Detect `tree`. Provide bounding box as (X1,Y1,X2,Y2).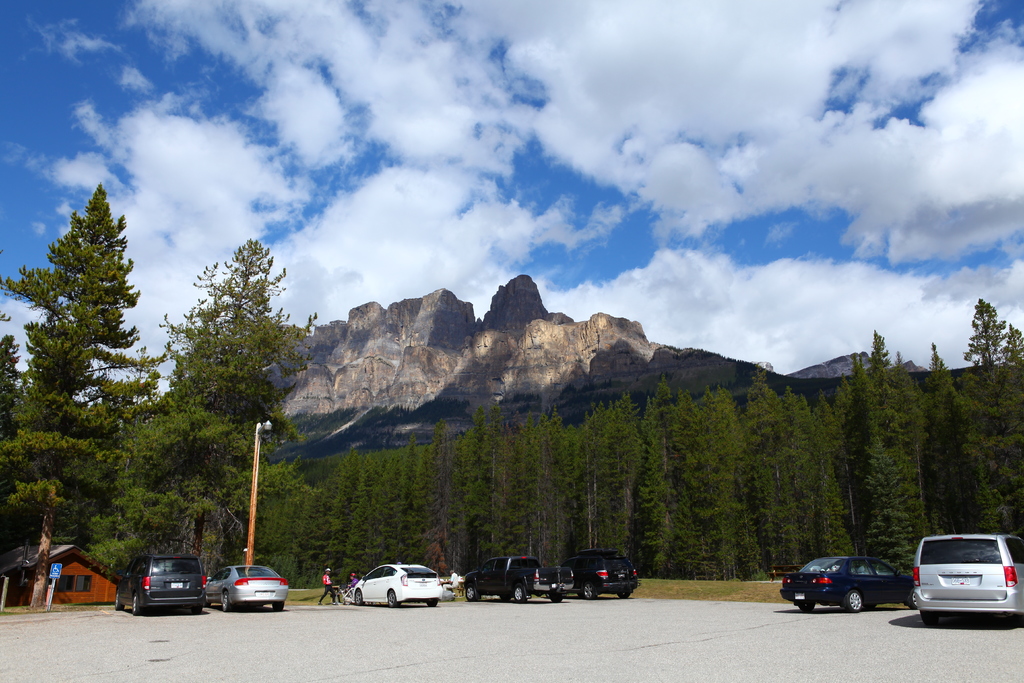
(125,232,324,579).
